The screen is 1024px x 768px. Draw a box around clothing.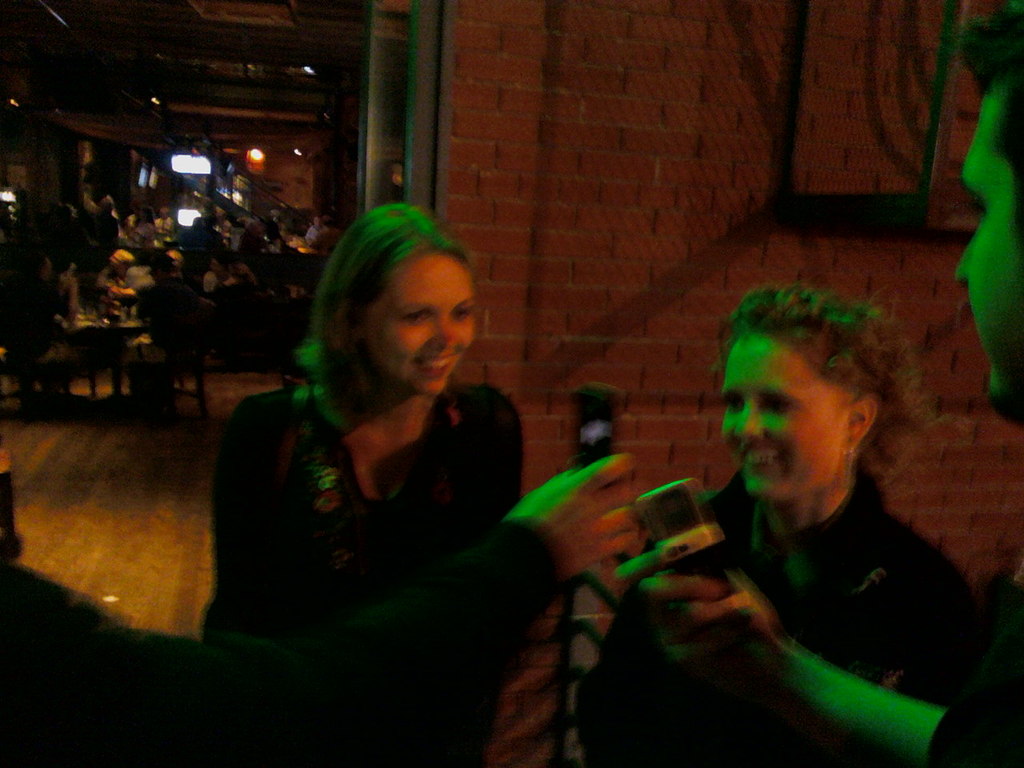
(x1=923, y1=566, x2=1023, y2=767).
